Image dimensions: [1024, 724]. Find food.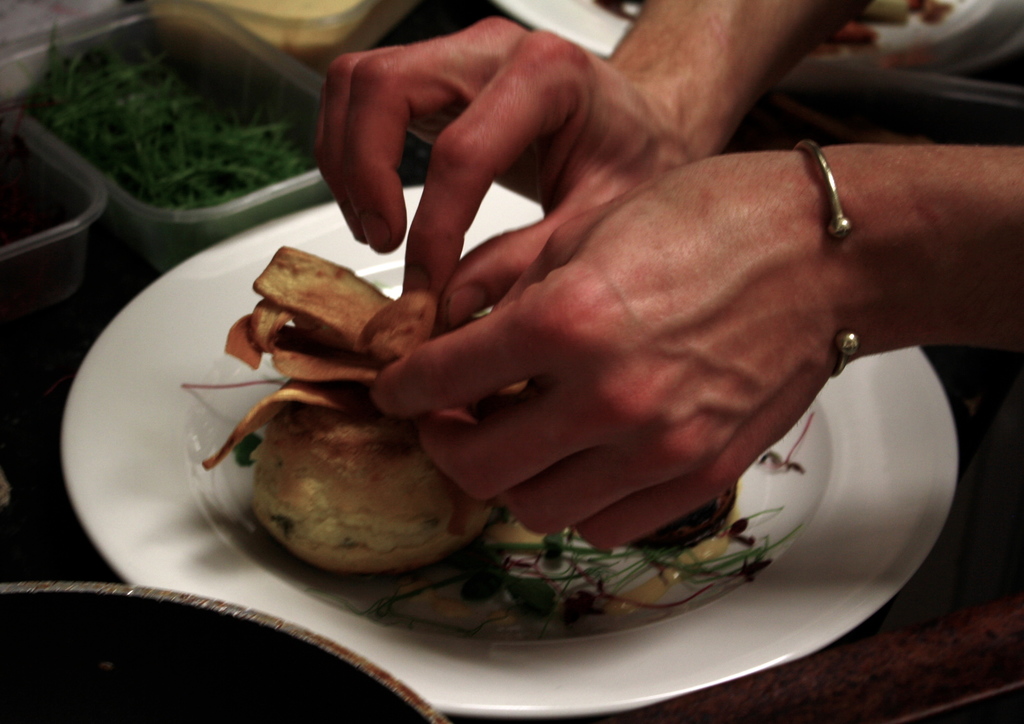
locate(212, 268, 524, 596).
